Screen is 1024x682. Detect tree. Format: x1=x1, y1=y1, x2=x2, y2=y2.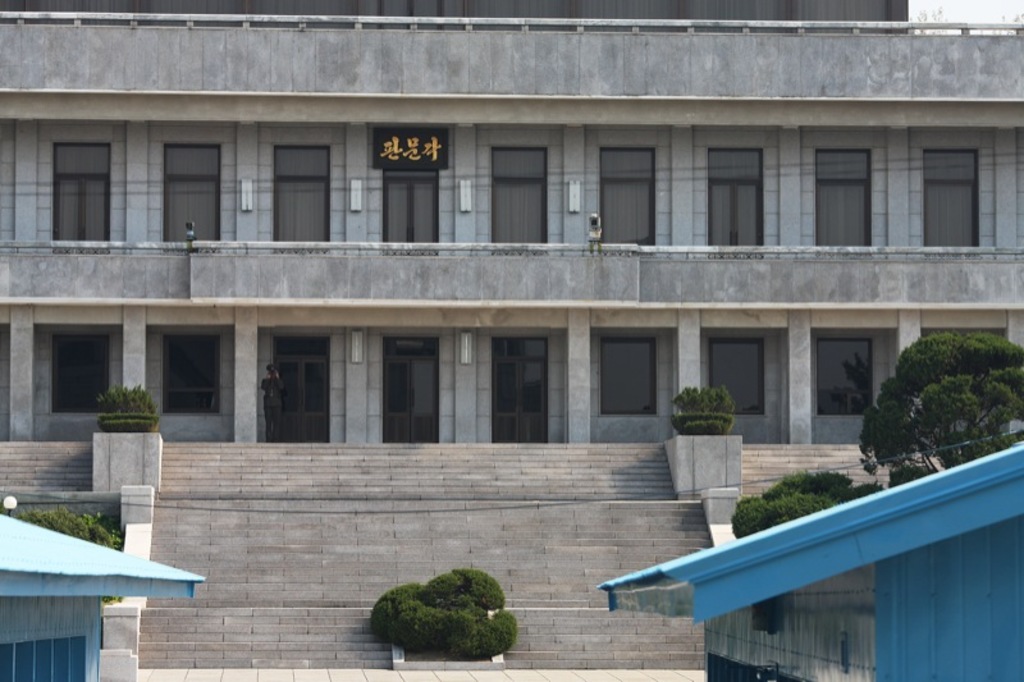
x1=733, y1=470, x2=887, y2=539.
